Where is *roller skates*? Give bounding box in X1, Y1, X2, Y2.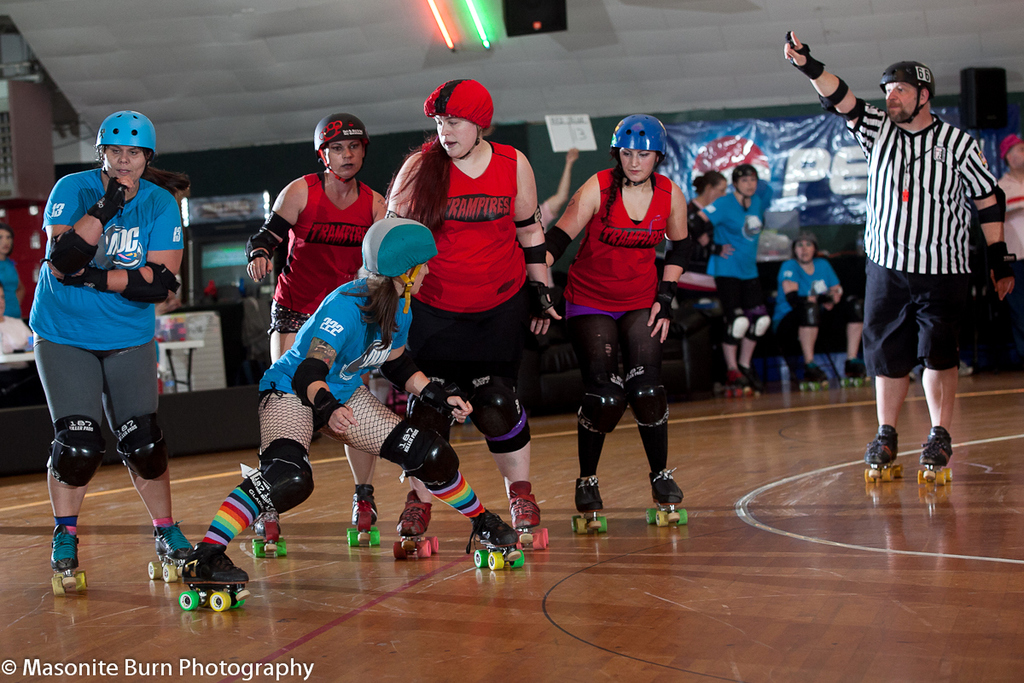
146, 527, 199, 582.
